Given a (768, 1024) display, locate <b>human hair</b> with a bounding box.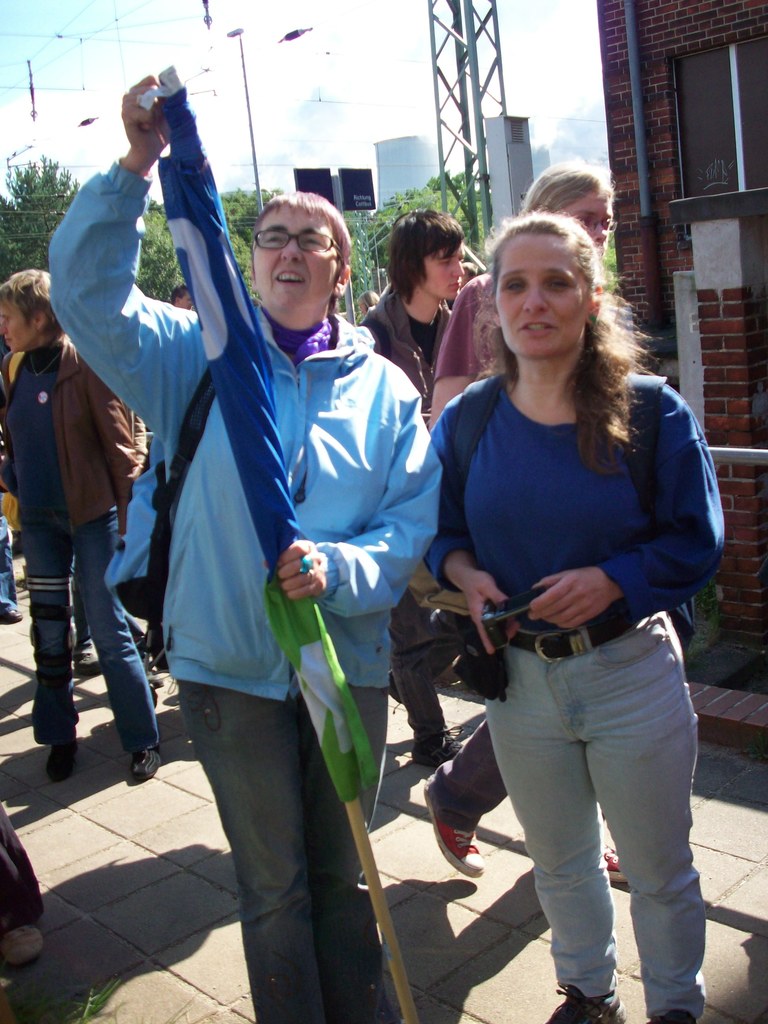
Located: (518, 161, 609, 214).
